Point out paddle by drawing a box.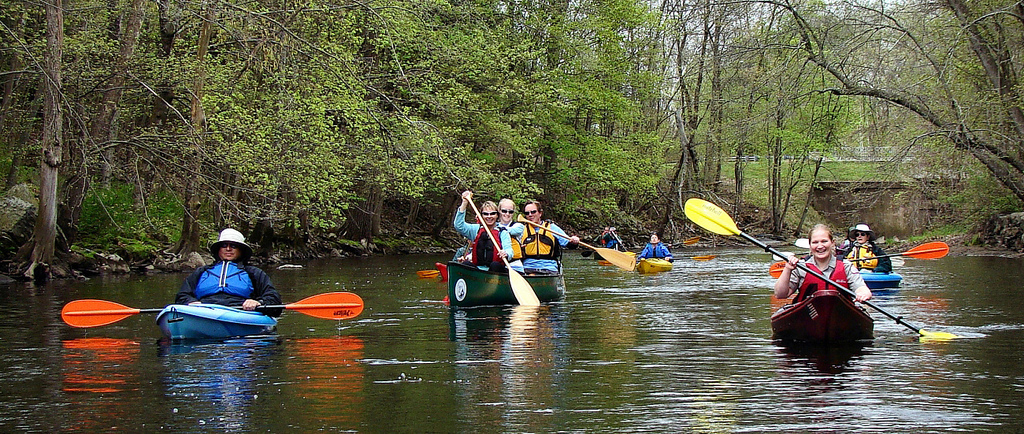
517 213 634 271.
